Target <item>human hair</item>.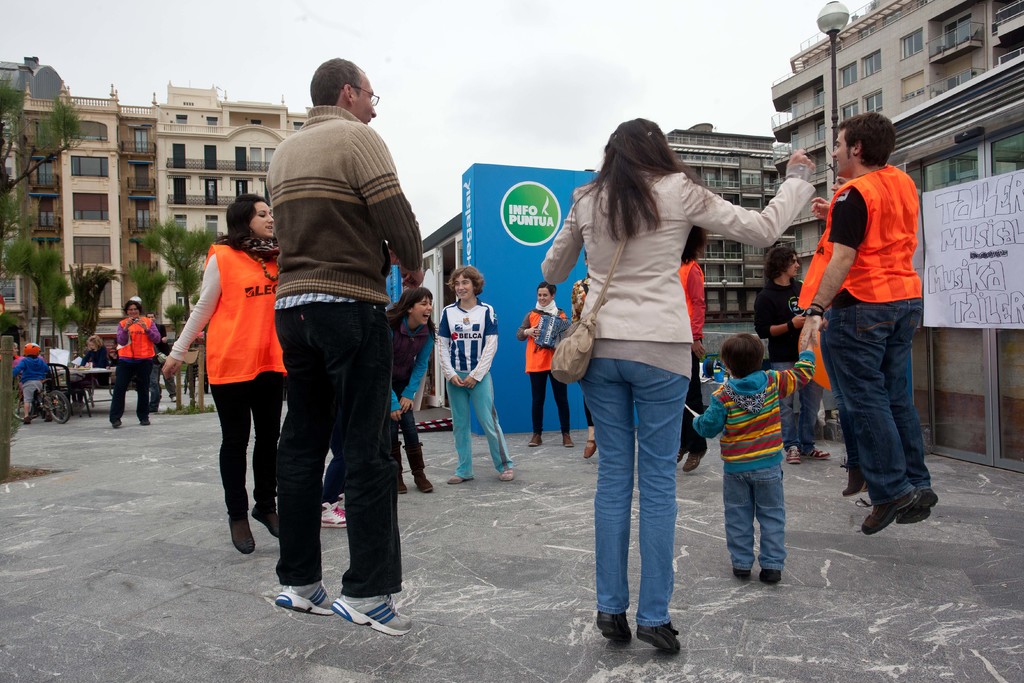
Target region: [538, 281, 557, 297].
